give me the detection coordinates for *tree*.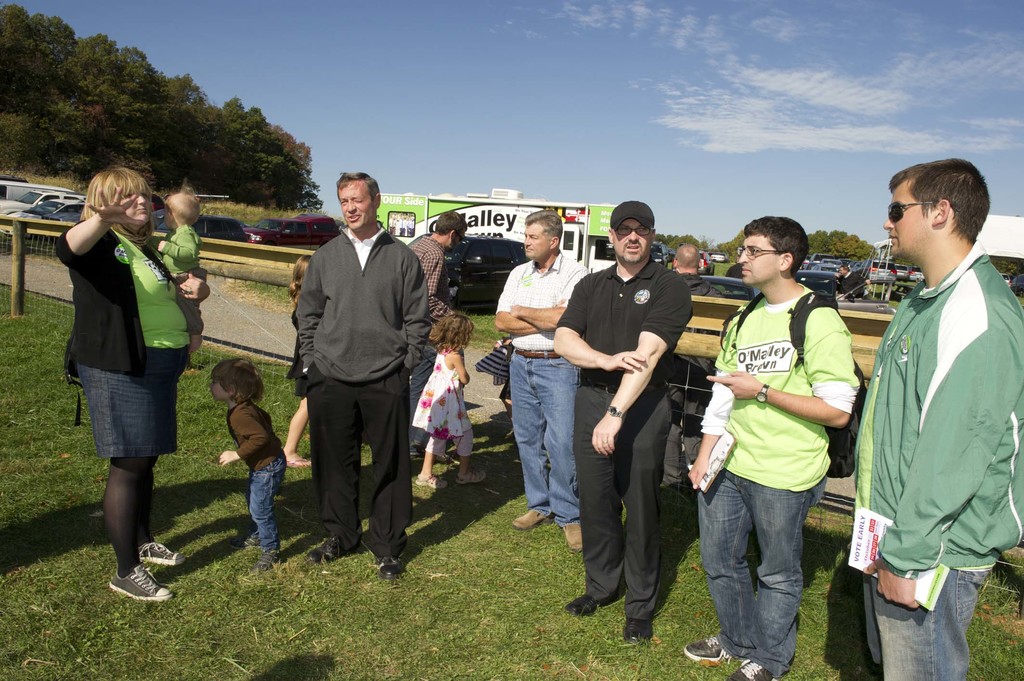
x1=717 y1=225 x2=746 y2=259.
